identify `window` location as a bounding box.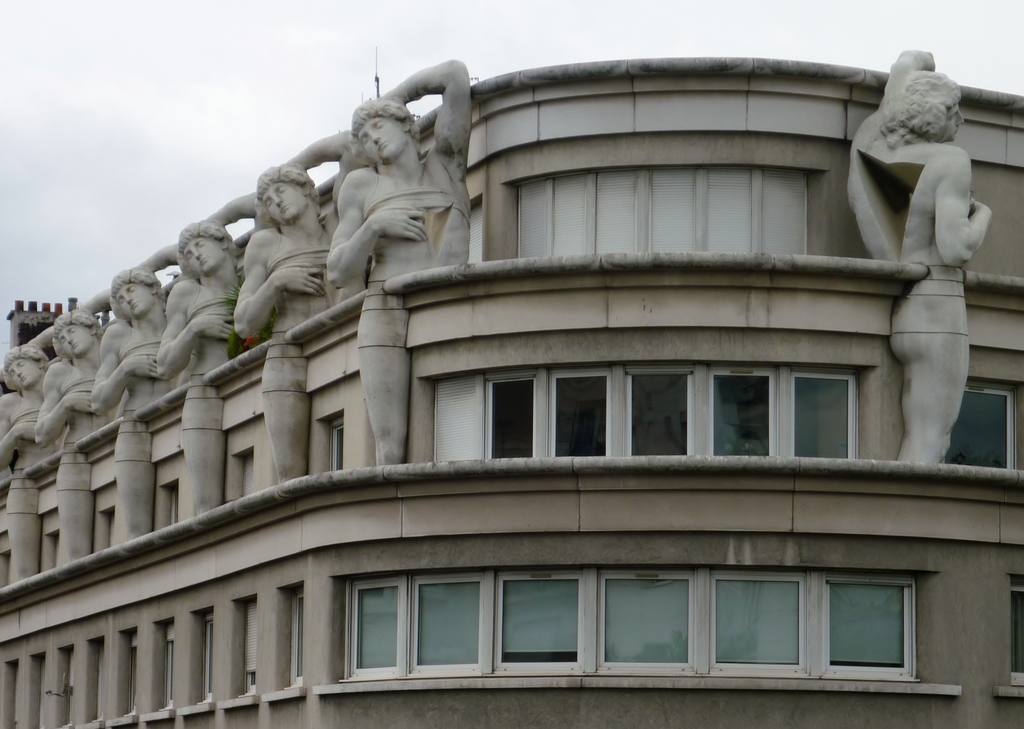
box=[161, 624, 176, 707].
